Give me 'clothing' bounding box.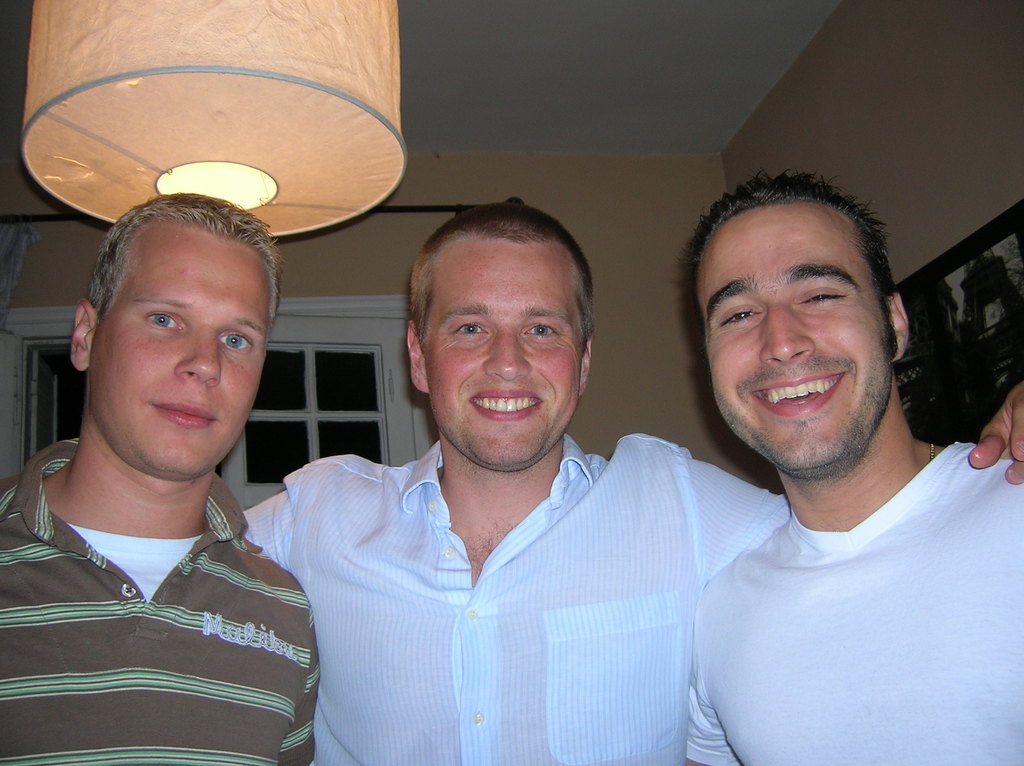
{"x1": 695, "y1": 436, "x2": 1018, "y2": 765}.
